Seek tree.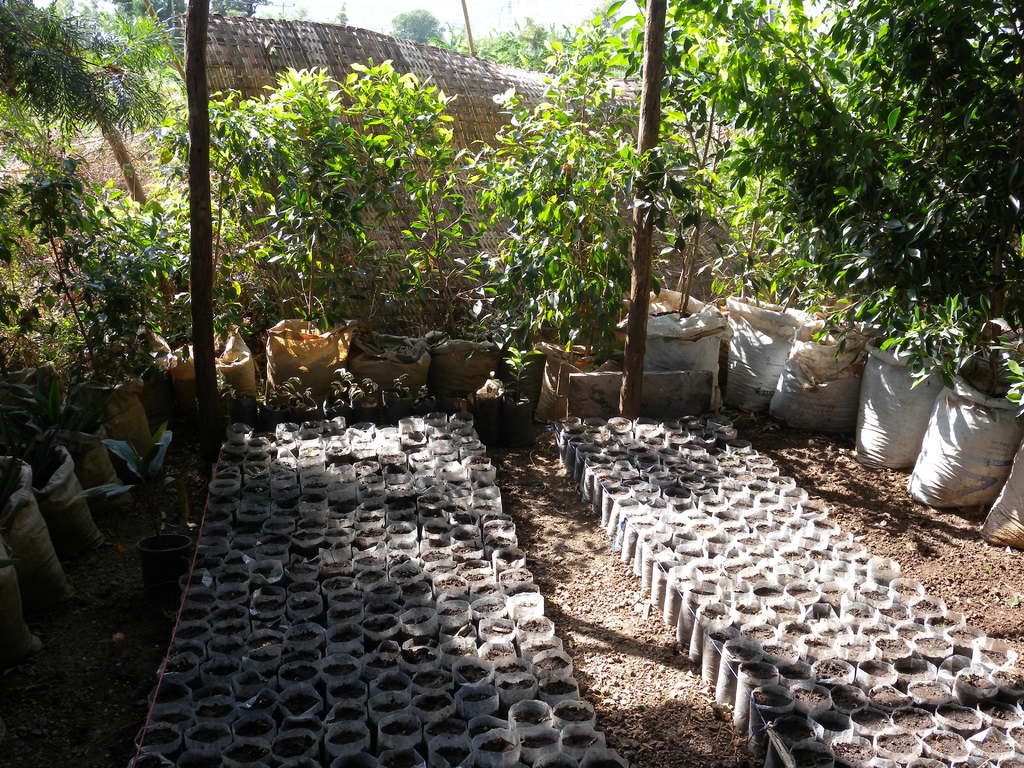
bbox=[0, 0, 172, 216].
